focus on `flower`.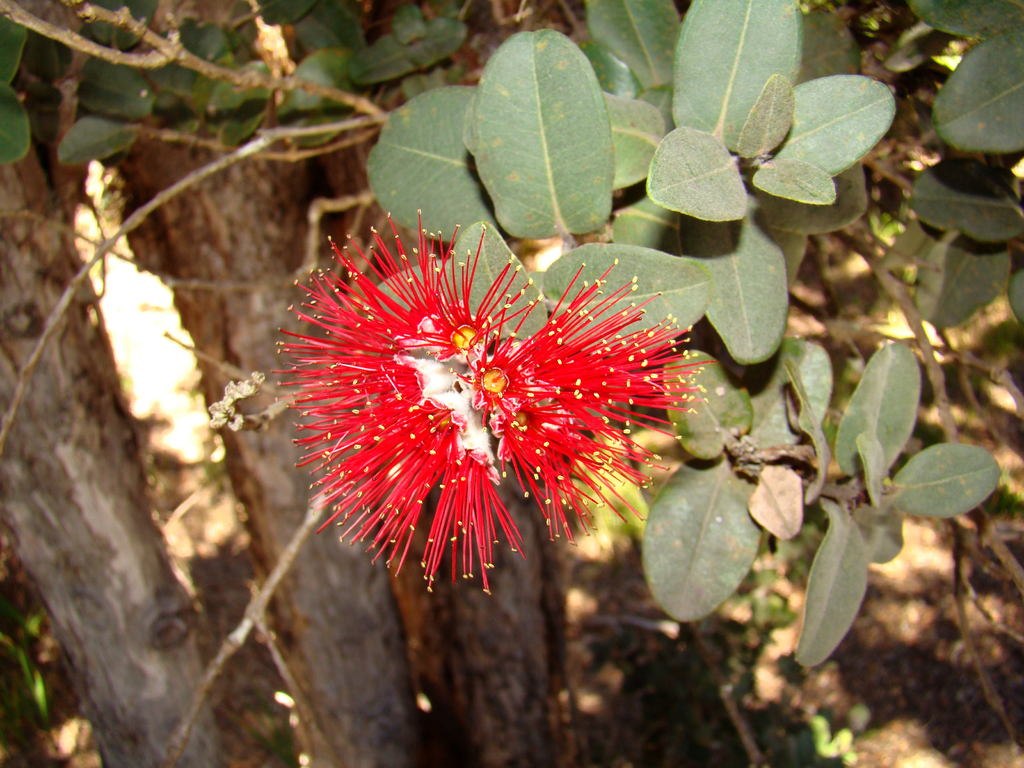
Focused at <bbox>268, 204, 715, 595</bbox>.
